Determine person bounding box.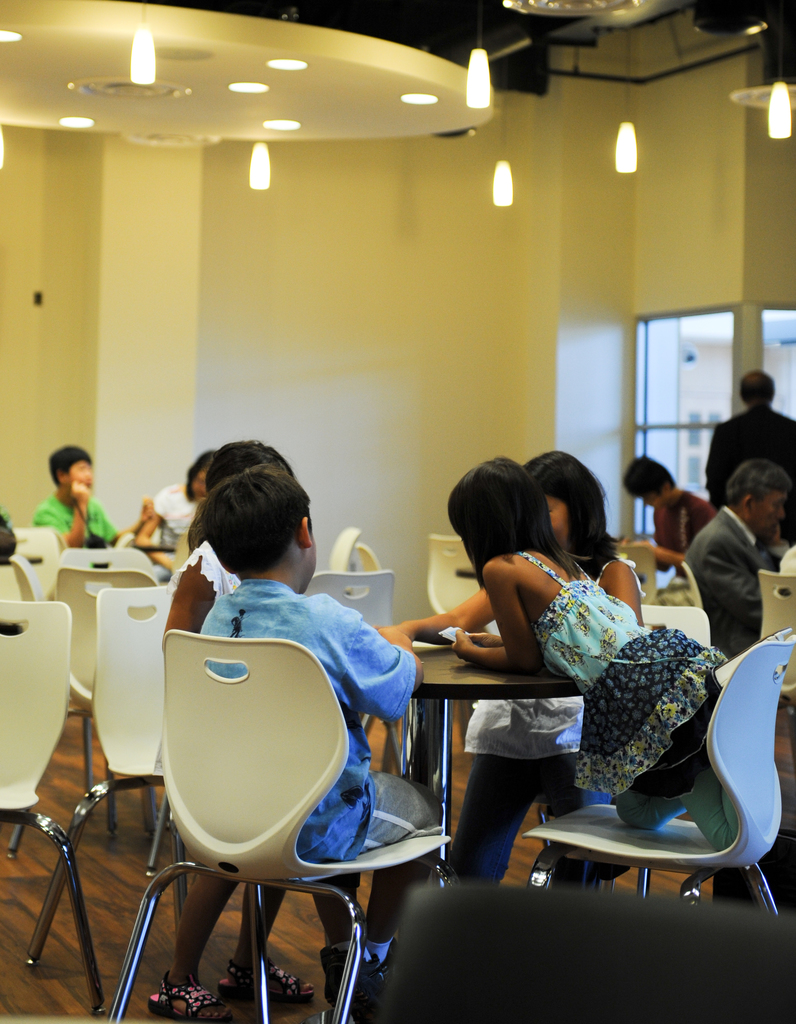
Determined: 34, 445, 130, 550.
